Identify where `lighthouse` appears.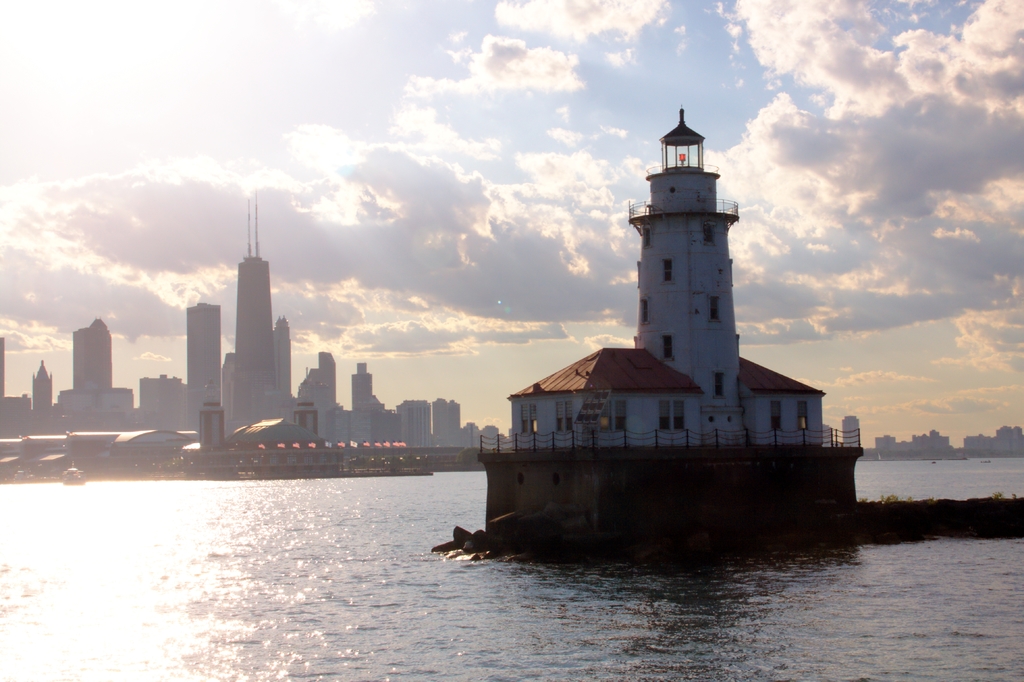
Appears at <region>487, 99, 864, 551</region>.
